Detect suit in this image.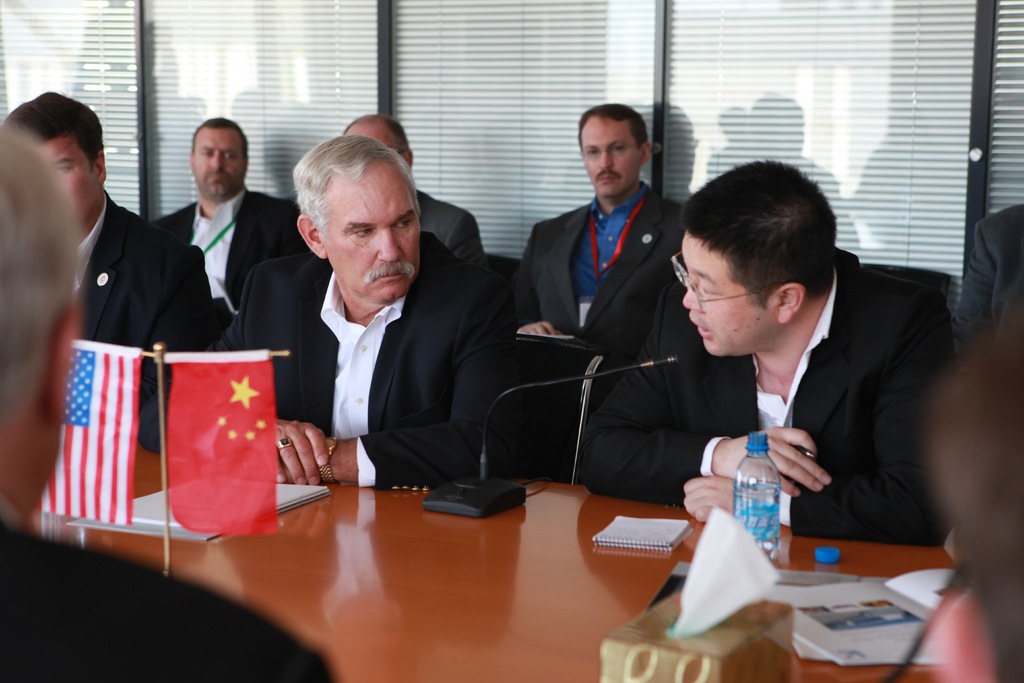
Detection: region(413, 188, 492, 297).
